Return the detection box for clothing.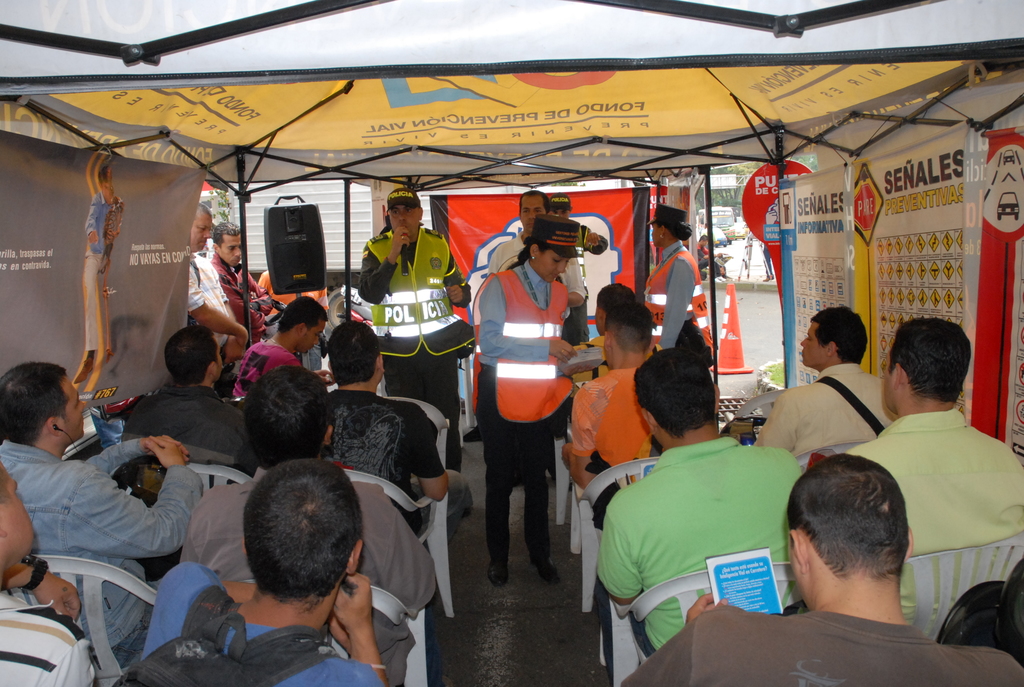
bbox(175, 455, 444, 686).
